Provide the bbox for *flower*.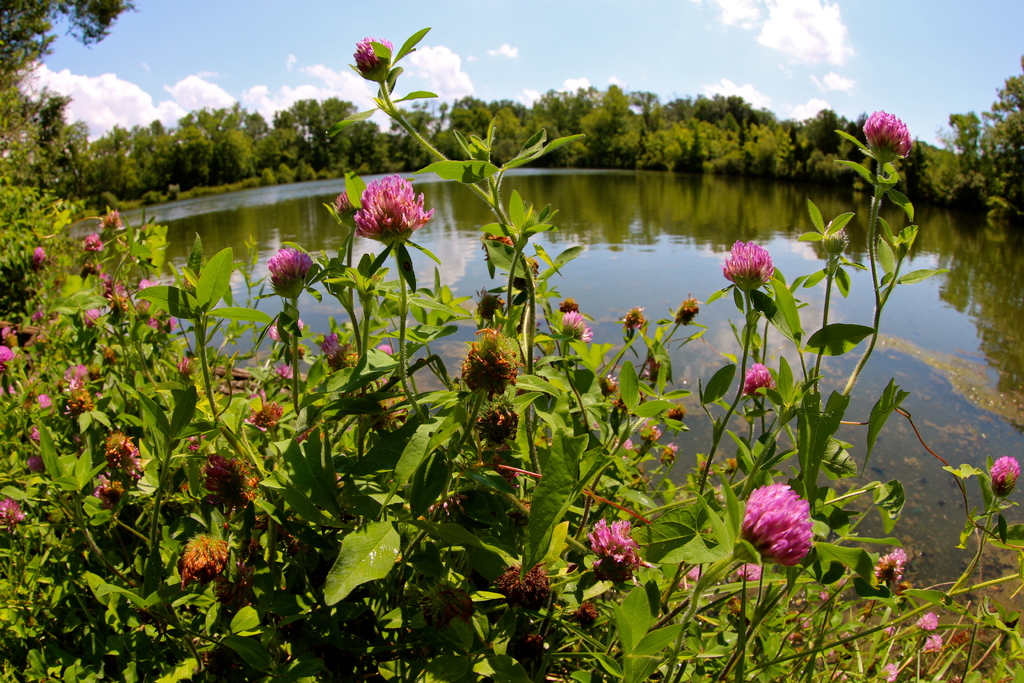
crop(81, 231, 102, 252).
